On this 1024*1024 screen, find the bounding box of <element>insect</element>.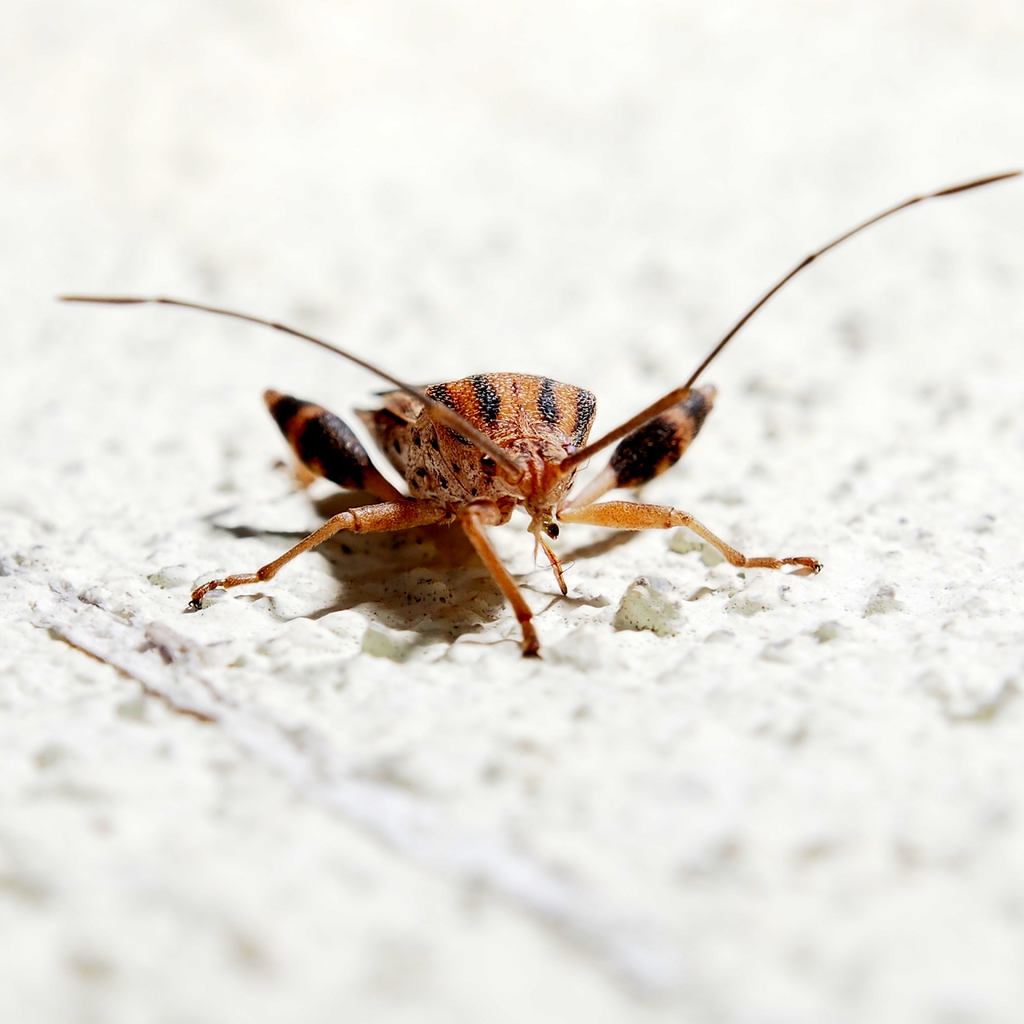
Bounding box: pyautogui.locateOnScreen(55, 168, 1023, 659).
